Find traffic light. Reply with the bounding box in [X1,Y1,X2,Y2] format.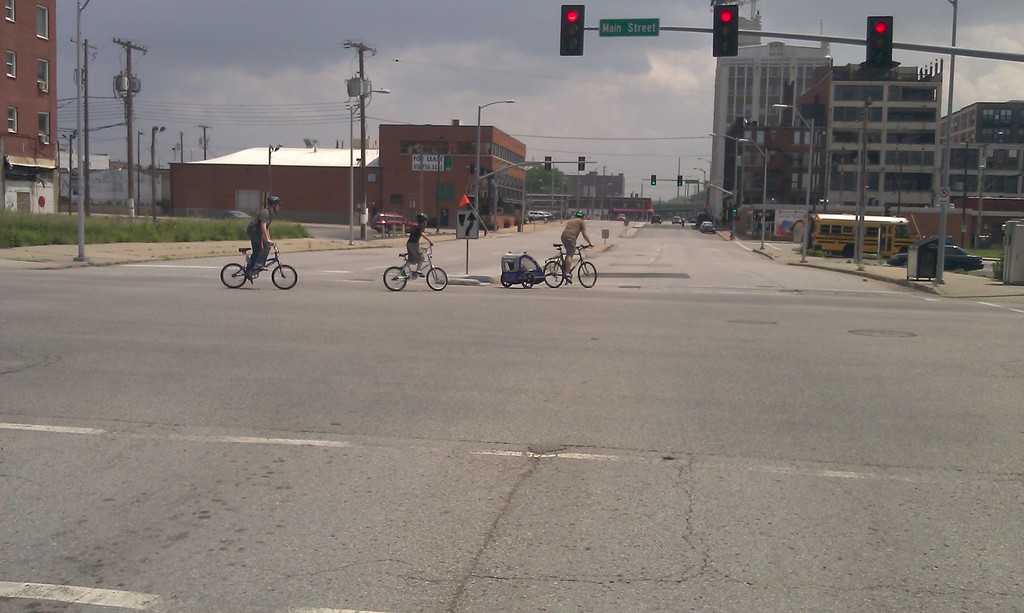
[867,16,893,64].
